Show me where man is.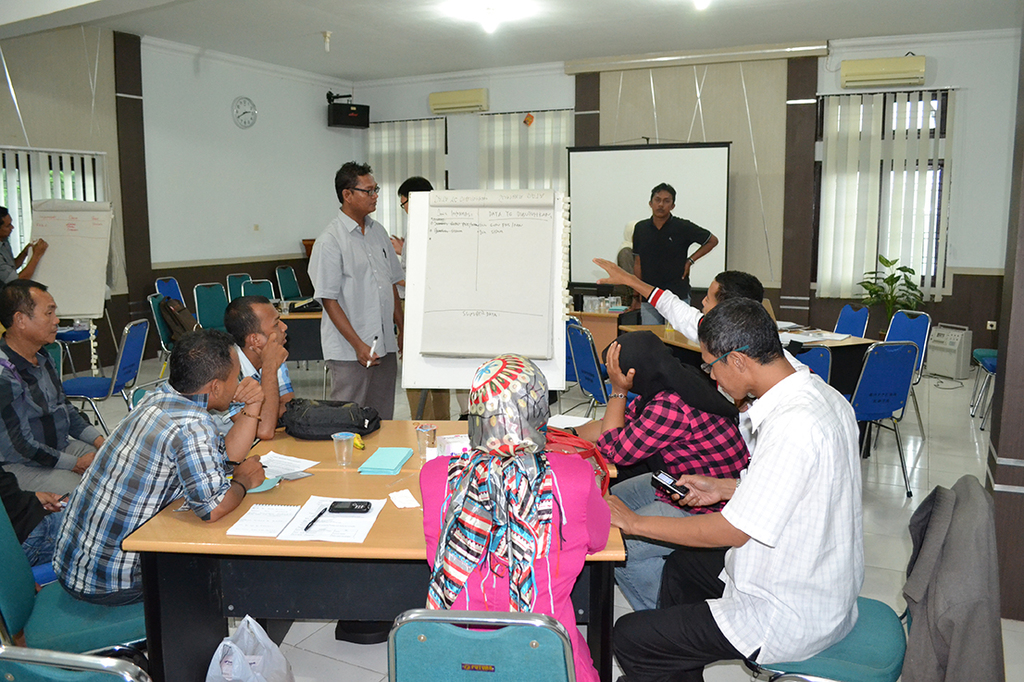
man is at crop(294, 140, 391, 440).
